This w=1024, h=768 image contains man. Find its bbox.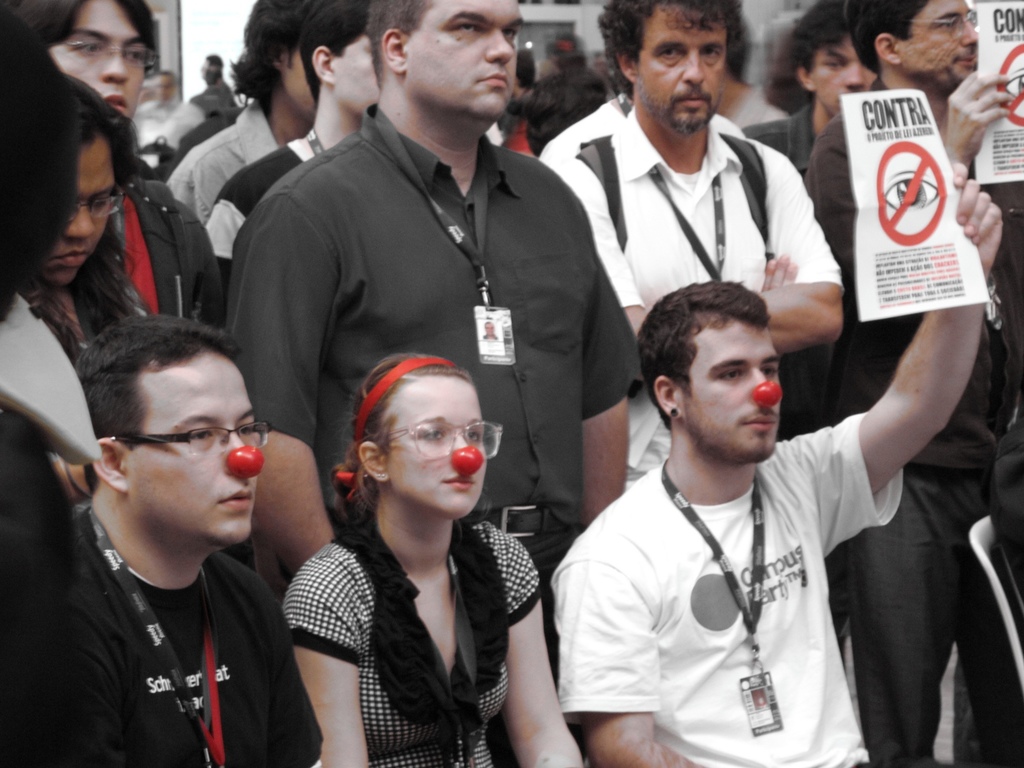
l=546, t=162, r=1001, b=767.
